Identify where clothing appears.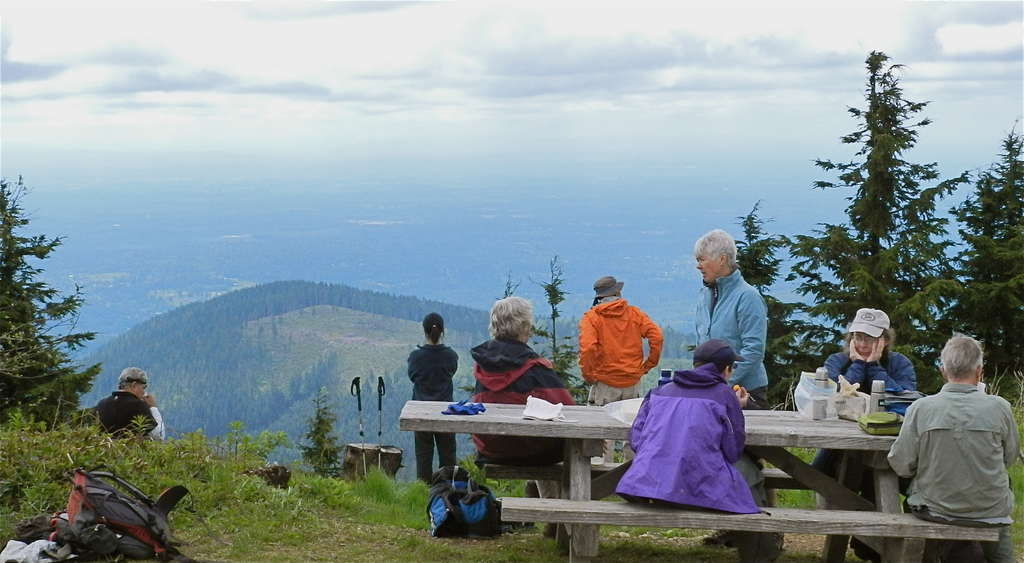
Appears at region(887, 386, 1023, 536).
